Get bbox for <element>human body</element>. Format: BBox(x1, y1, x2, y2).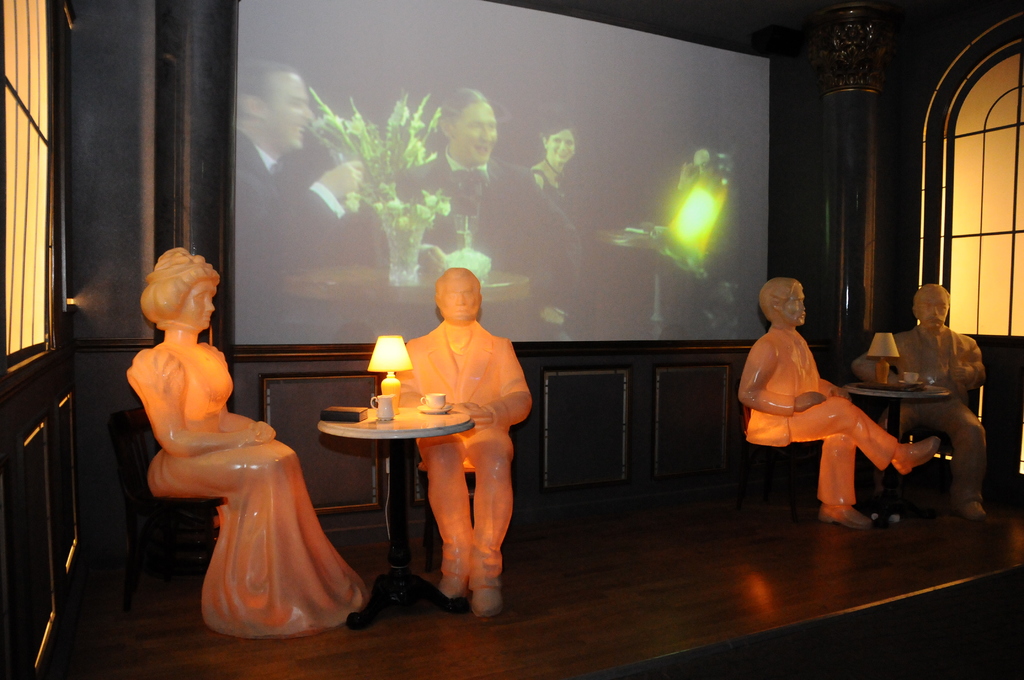
BBox(850, 282, 986, 518).
